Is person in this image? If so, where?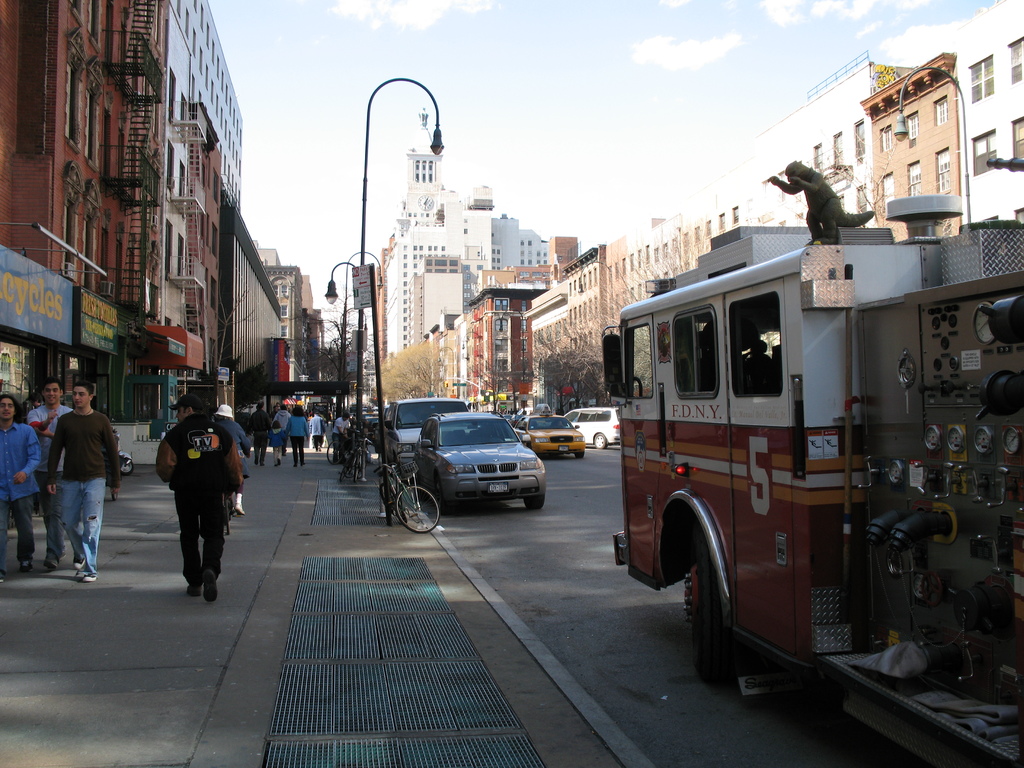
Yes, at 151 397 233 607.
